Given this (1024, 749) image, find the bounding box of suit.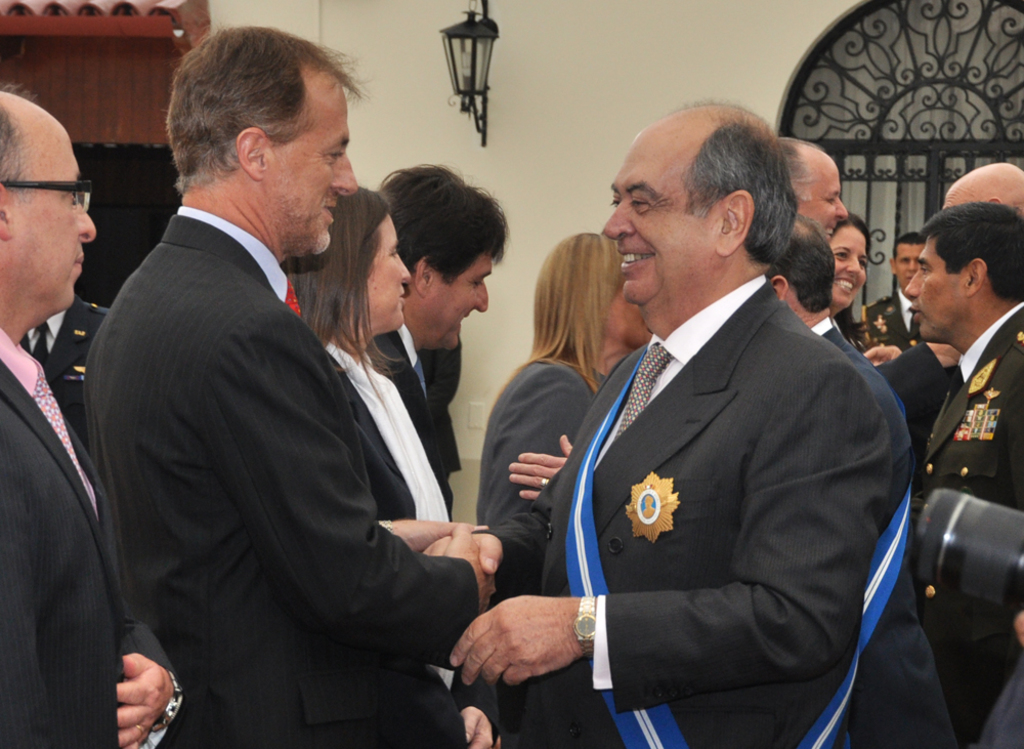
locate(17, 297, 106, 449).
